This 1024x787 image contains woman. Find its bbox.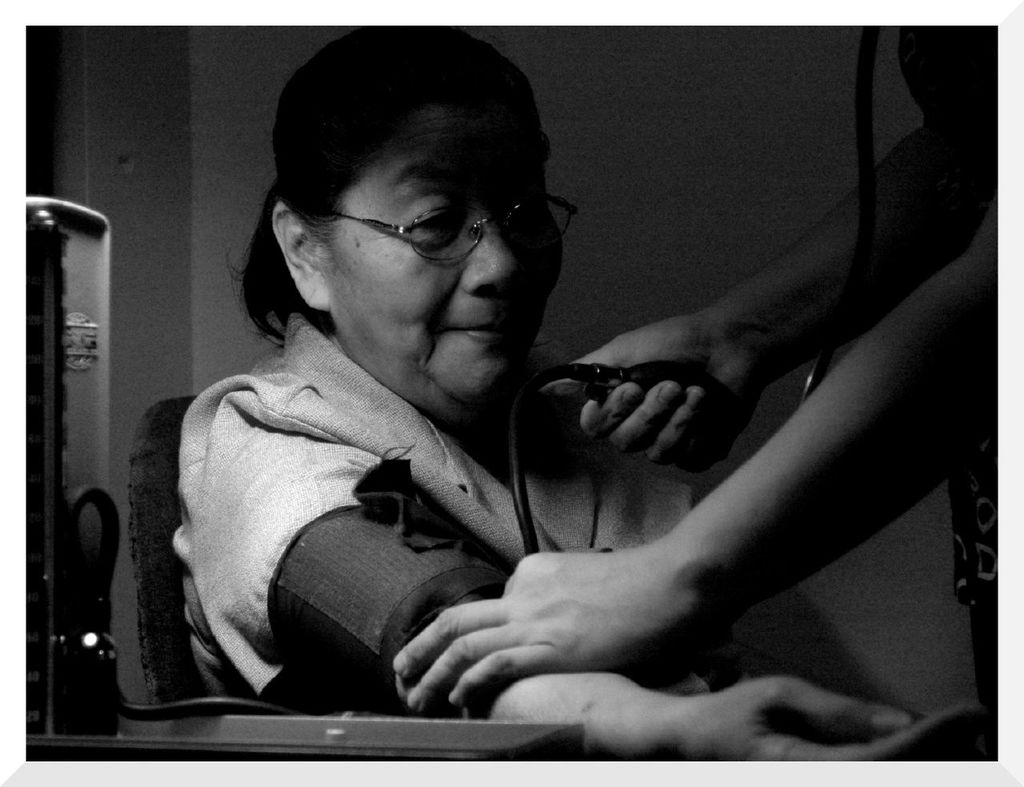
region(150, 50, 816, 753).
